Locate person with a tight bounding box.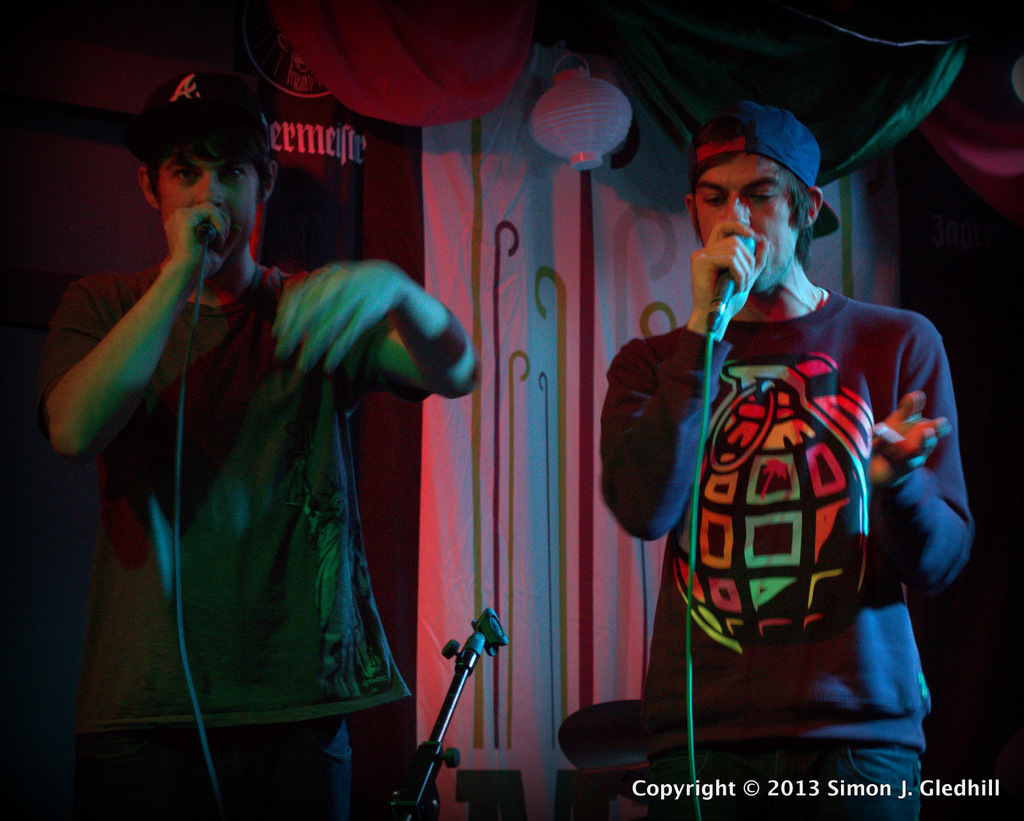
bbox=(32, 59, 488, 820).
